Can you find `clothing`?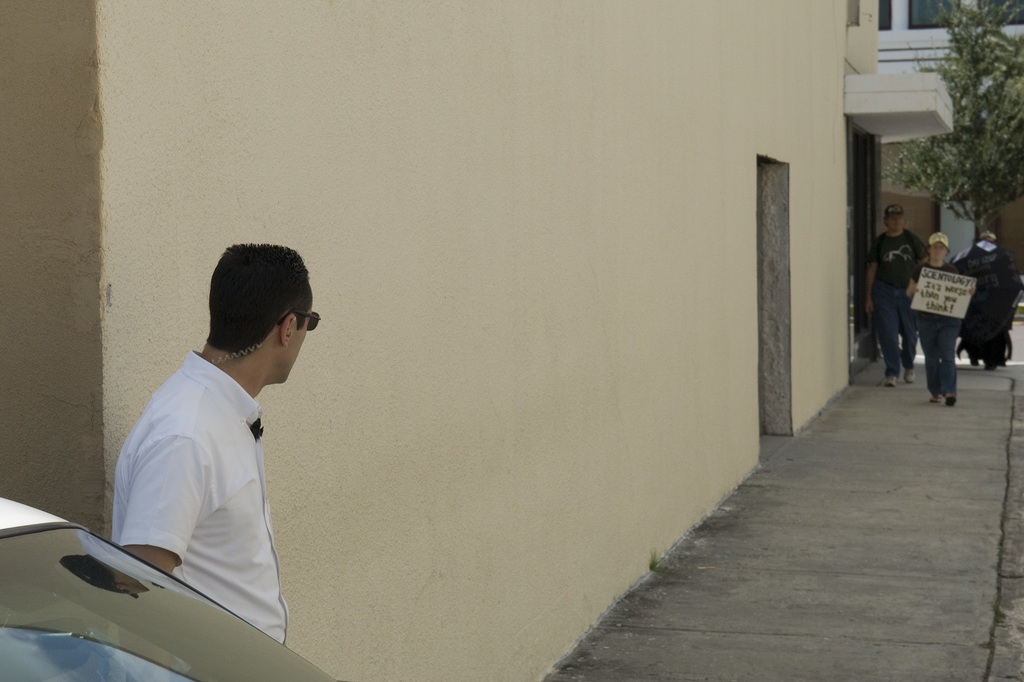
Yes, bounding box: region(868, 221, 925, 360).
